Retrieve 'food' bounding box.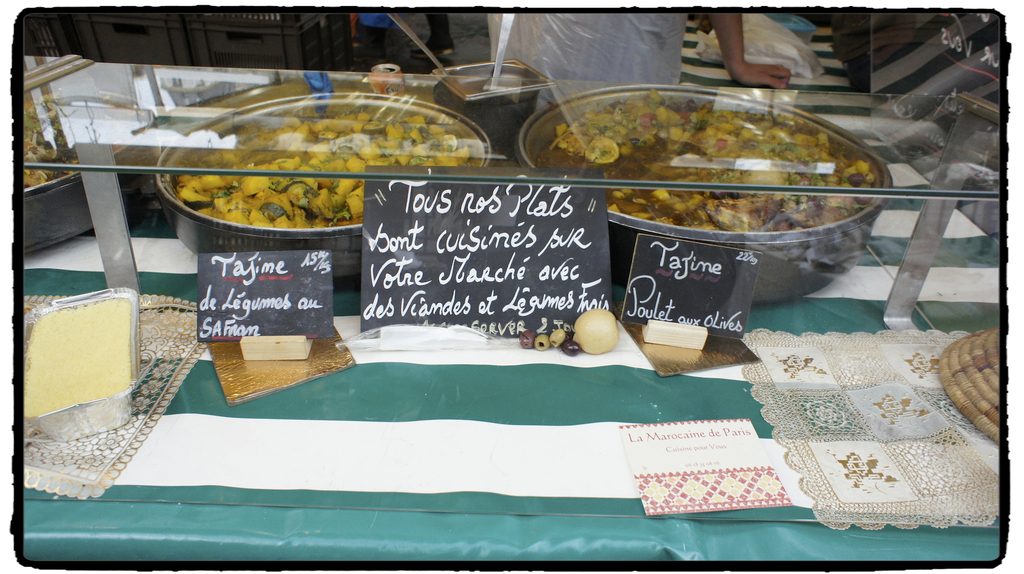
Bounding box: 171, 109, 473, 230.
